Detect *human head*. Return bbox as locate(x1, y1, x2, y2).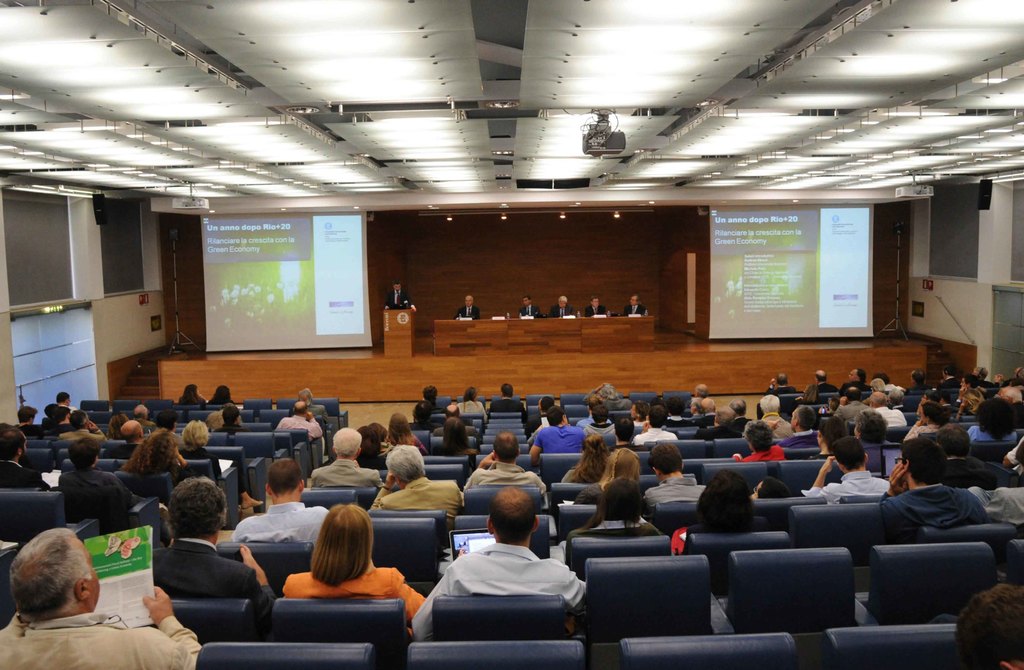
locate(132, 404, 148, 420).
